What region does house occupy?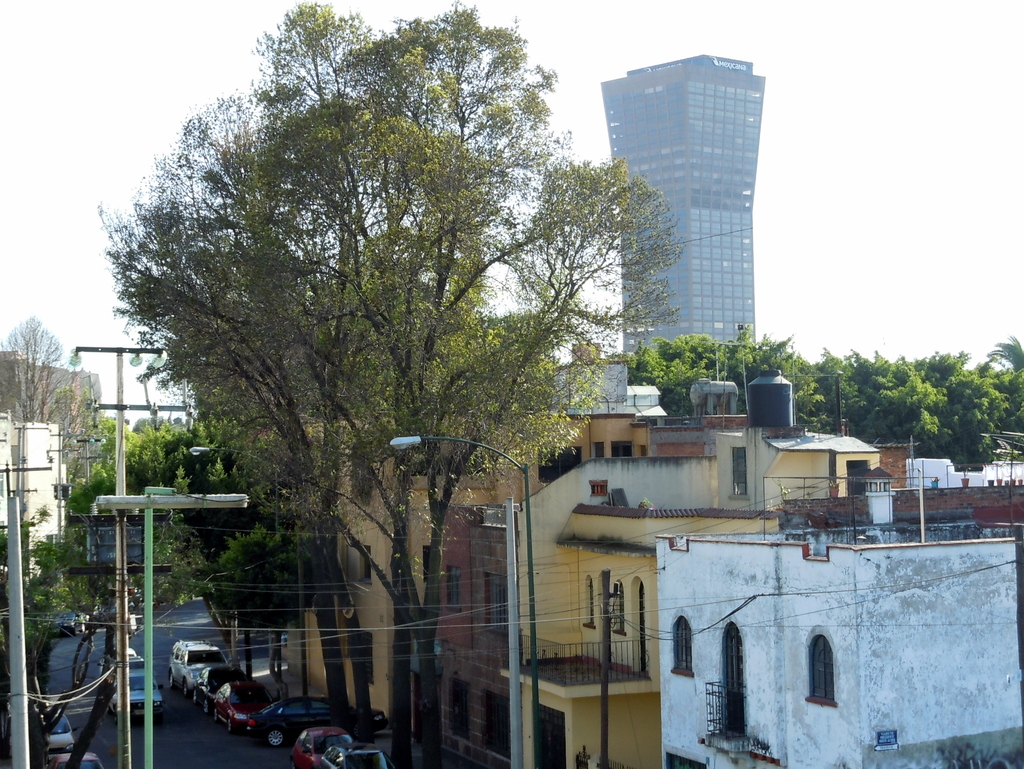
904/457/961/492.
